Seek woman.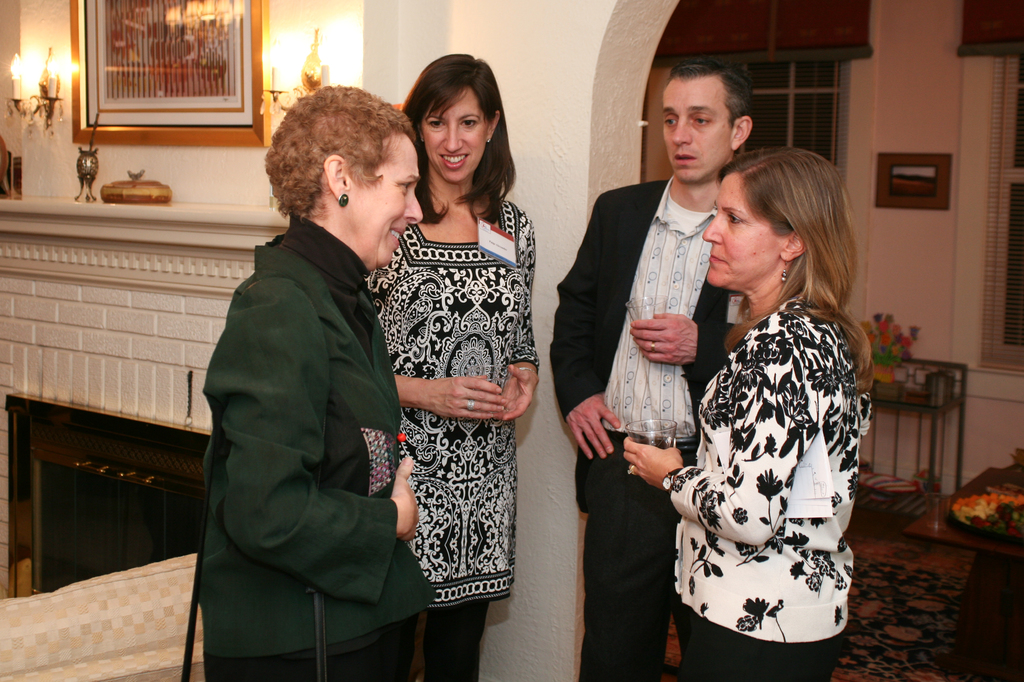
(654,134,883,669).
